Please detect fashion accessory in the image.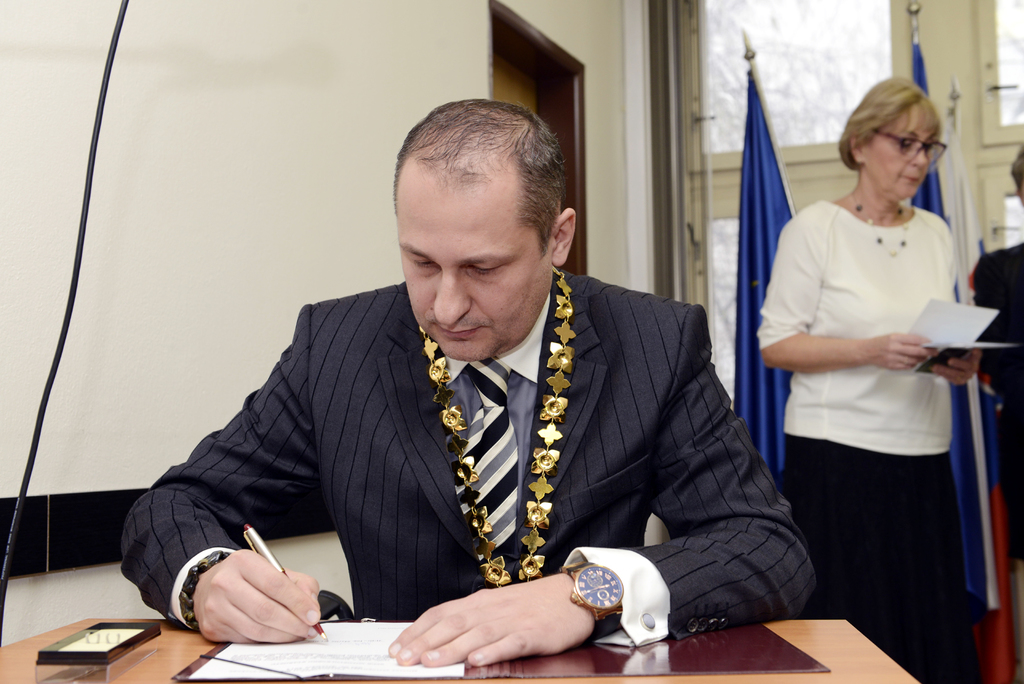
<region>451, 359, 522, 557</region>.
